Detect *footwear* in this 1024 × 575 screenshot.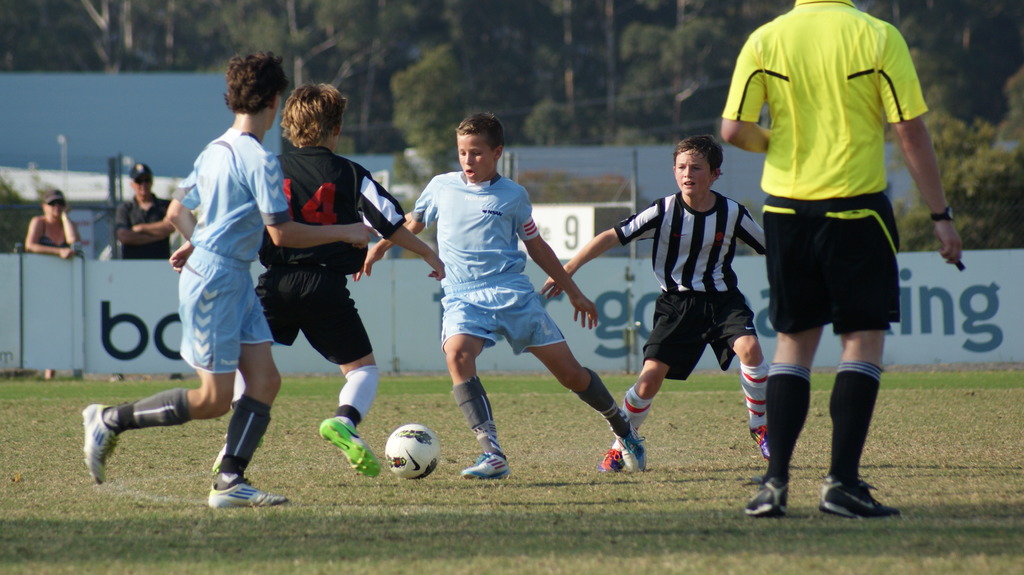
Detection: 819/479/900/516.
